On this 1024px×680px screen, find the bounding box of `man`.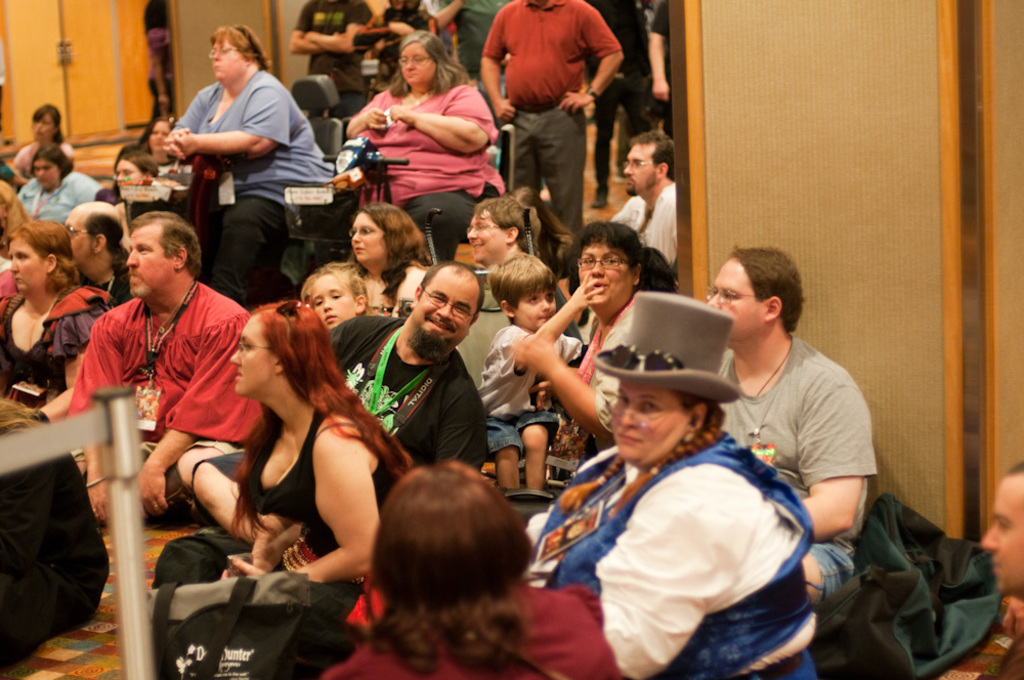
Bounding box: {"left": 602, "top": 134, "right": 682, "bottom": 267}.
